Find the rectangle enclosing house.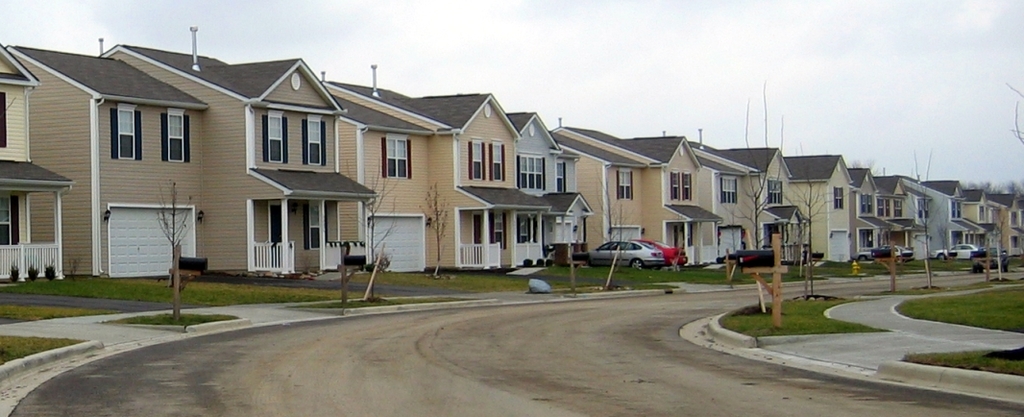
[left=621, top=135, right=705, bottom=261].
